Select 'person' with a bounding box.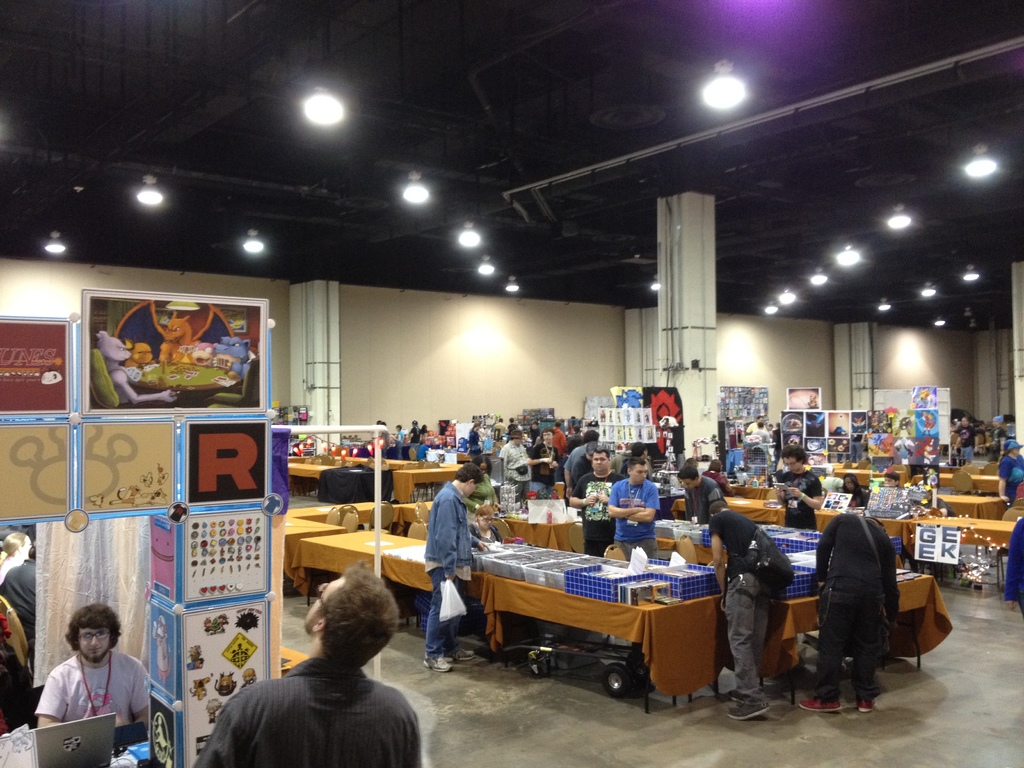
x1=770 y1=447 x2=824 y2=528.
